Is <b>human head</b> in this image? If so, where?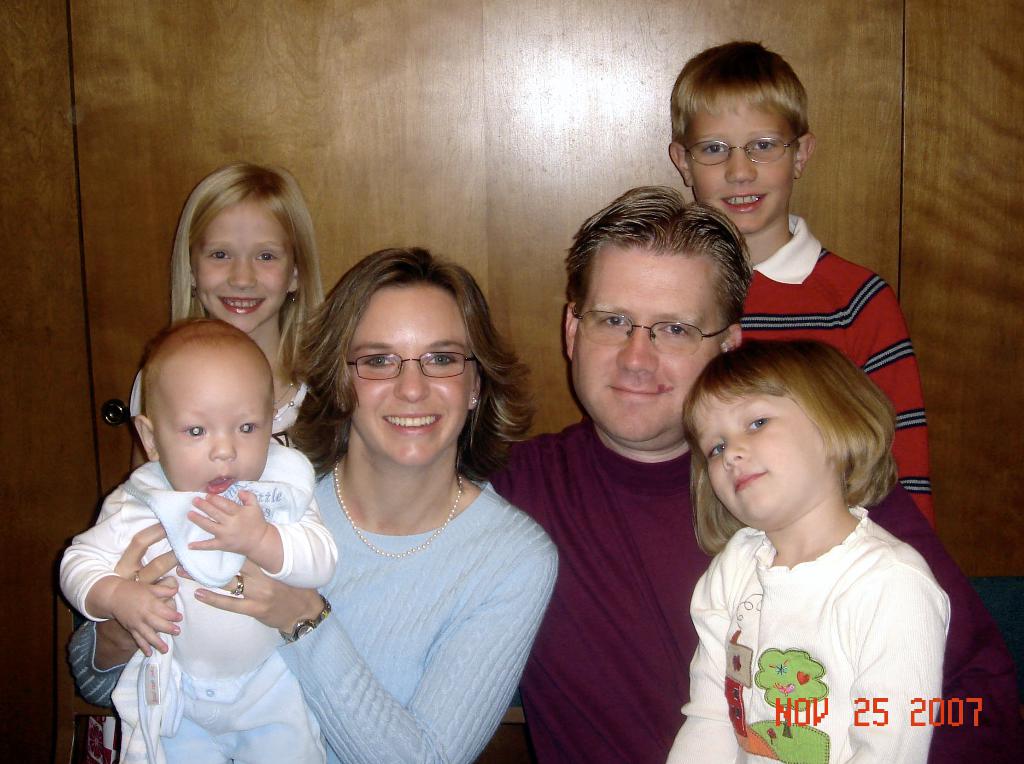
Yes, at (134, 315, 284, 495).
